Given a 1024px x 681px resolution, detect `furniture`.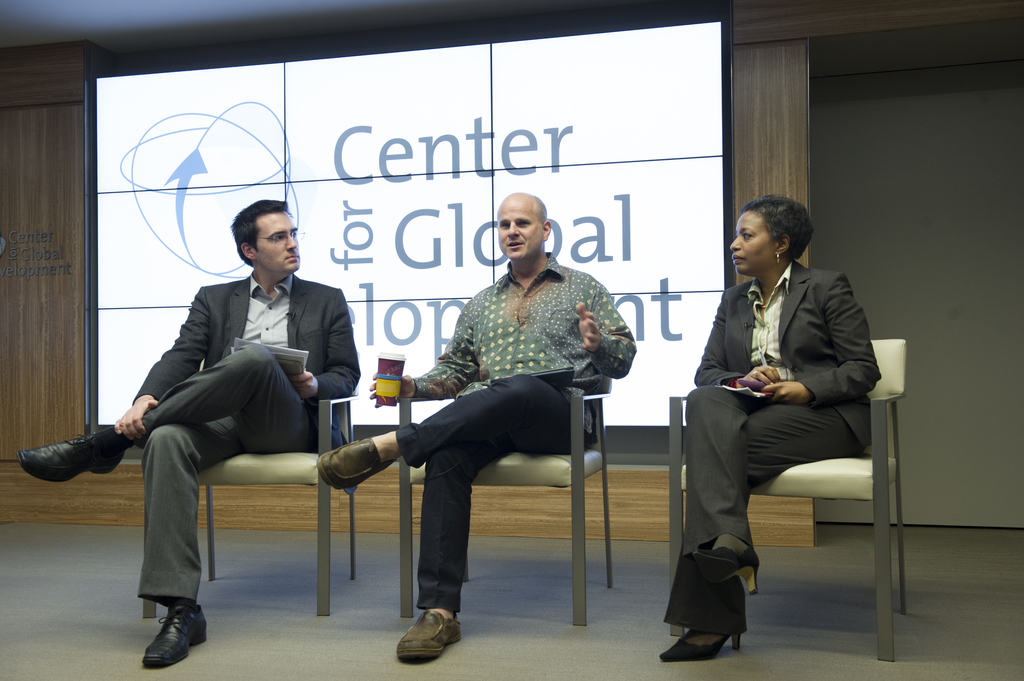
bbox=[669, 341, 908, 661].
